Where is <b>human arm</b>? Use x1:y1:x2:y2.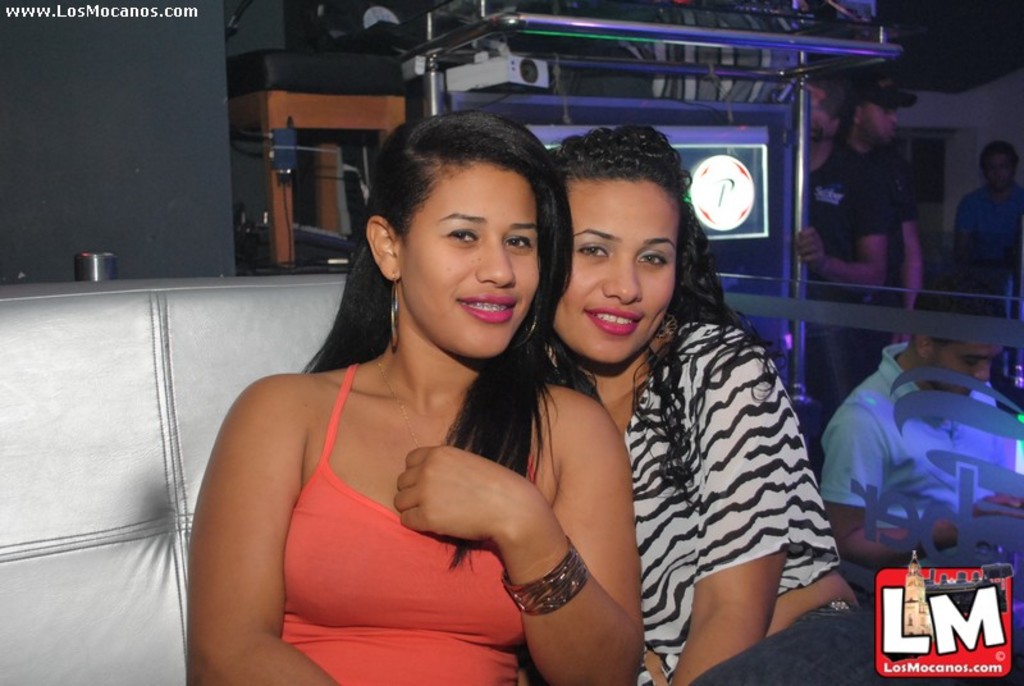
803:216:886:274.
